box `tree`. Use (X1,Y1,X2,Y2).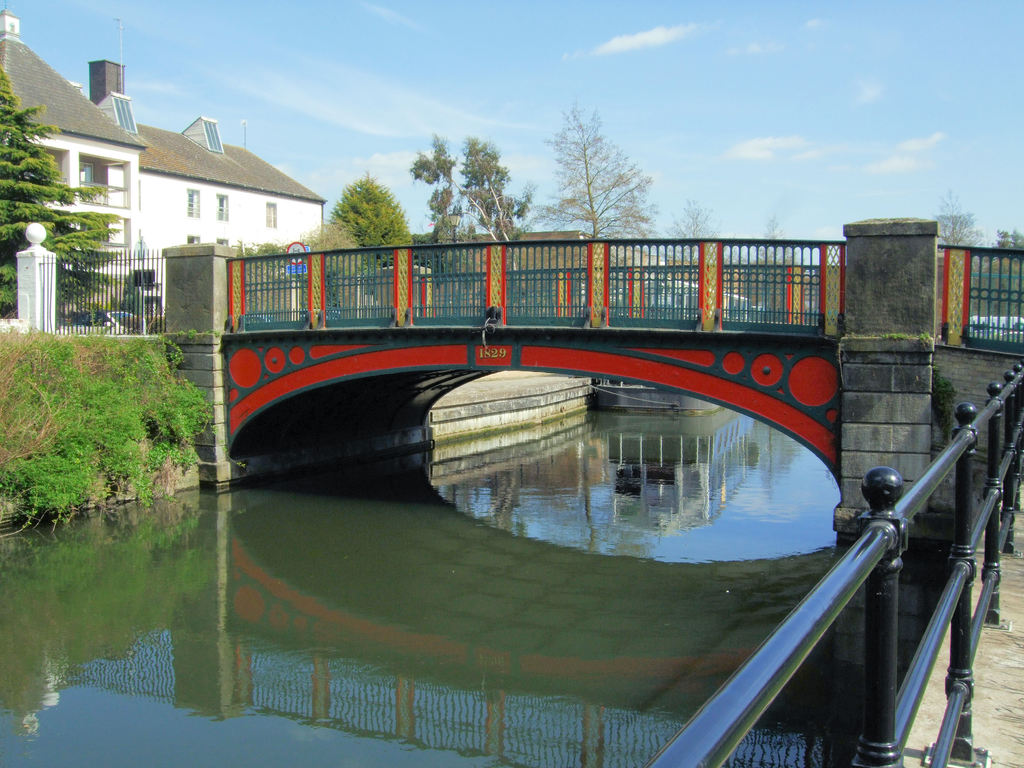
(525,103,669,225).
